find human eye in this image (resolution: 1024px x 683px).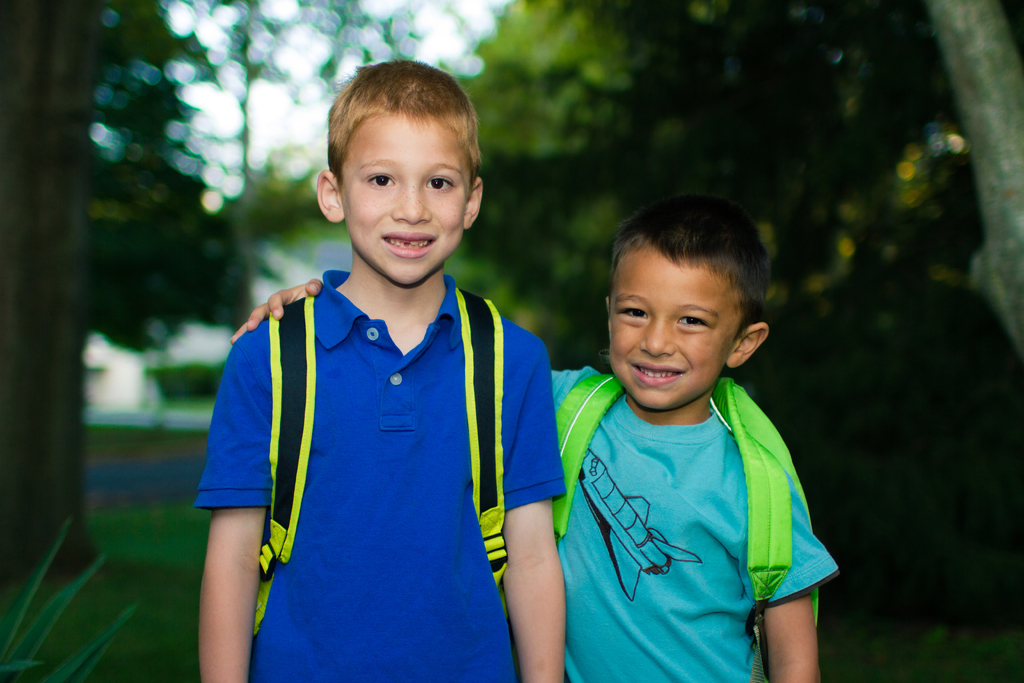
crop(615, 306, 648, 322).
